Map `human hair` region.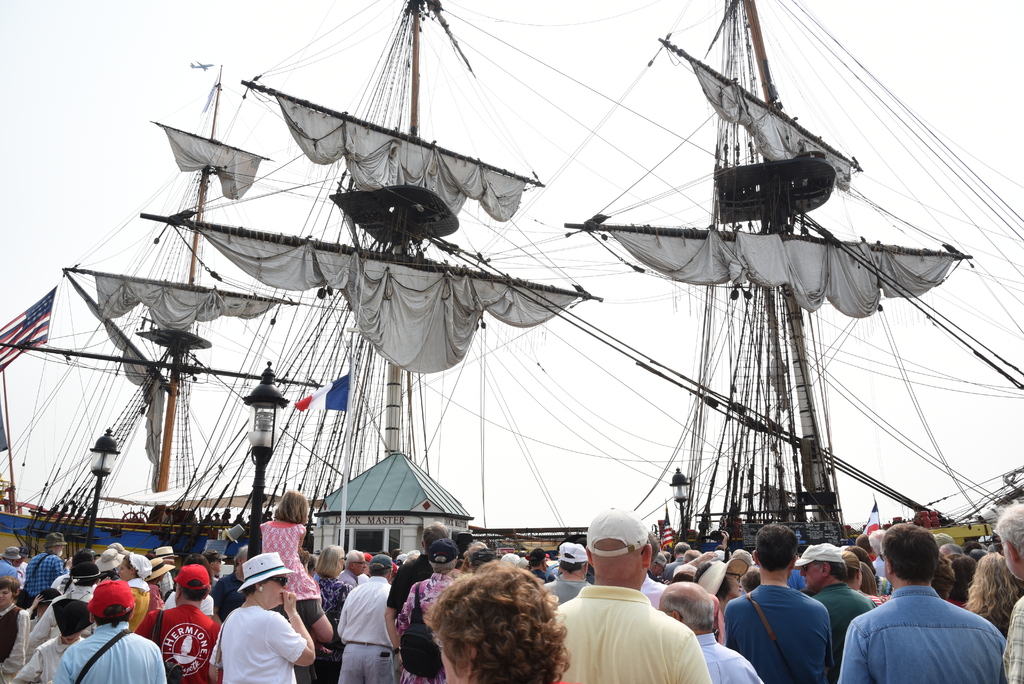
Mapped to 660:577:716:639.
